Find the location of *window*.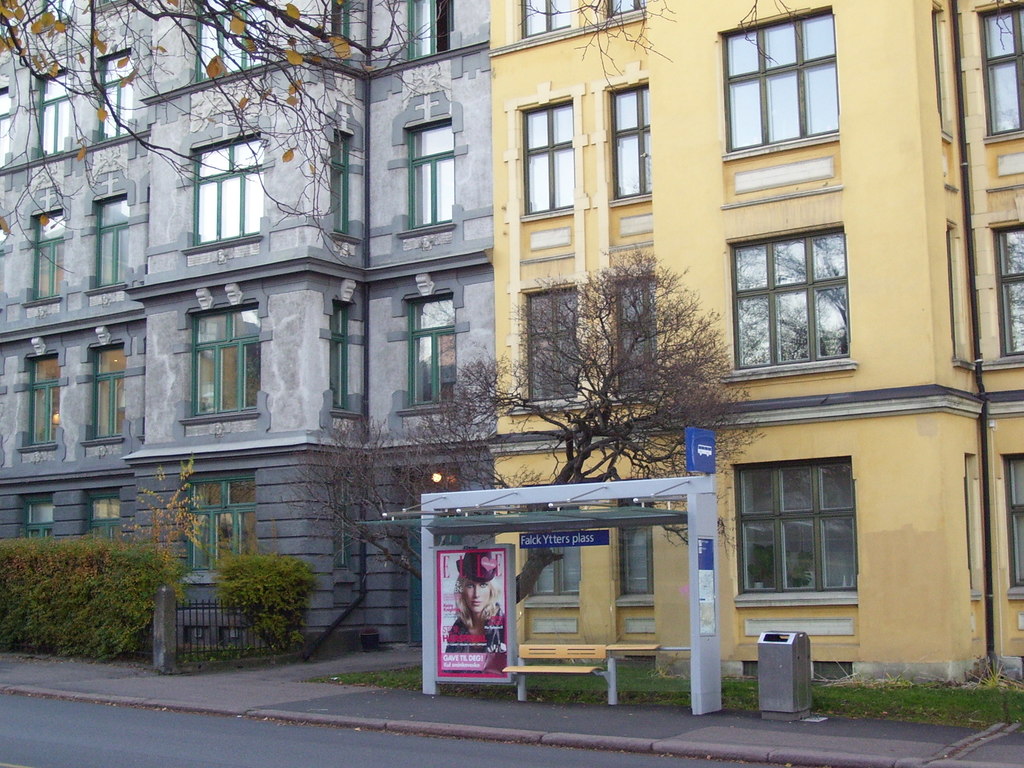
Location: (x1=90, y1=343, x2=126, y2=444).
